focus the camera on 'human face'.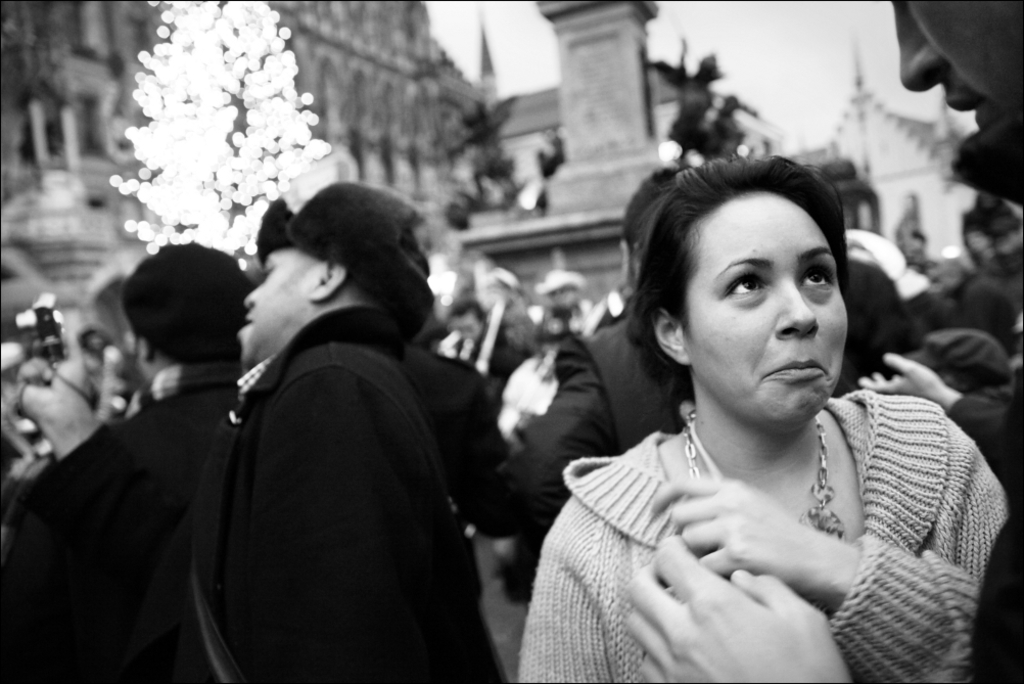
Focus region: (x1=233, y1=252, x2=309, y2=367).
